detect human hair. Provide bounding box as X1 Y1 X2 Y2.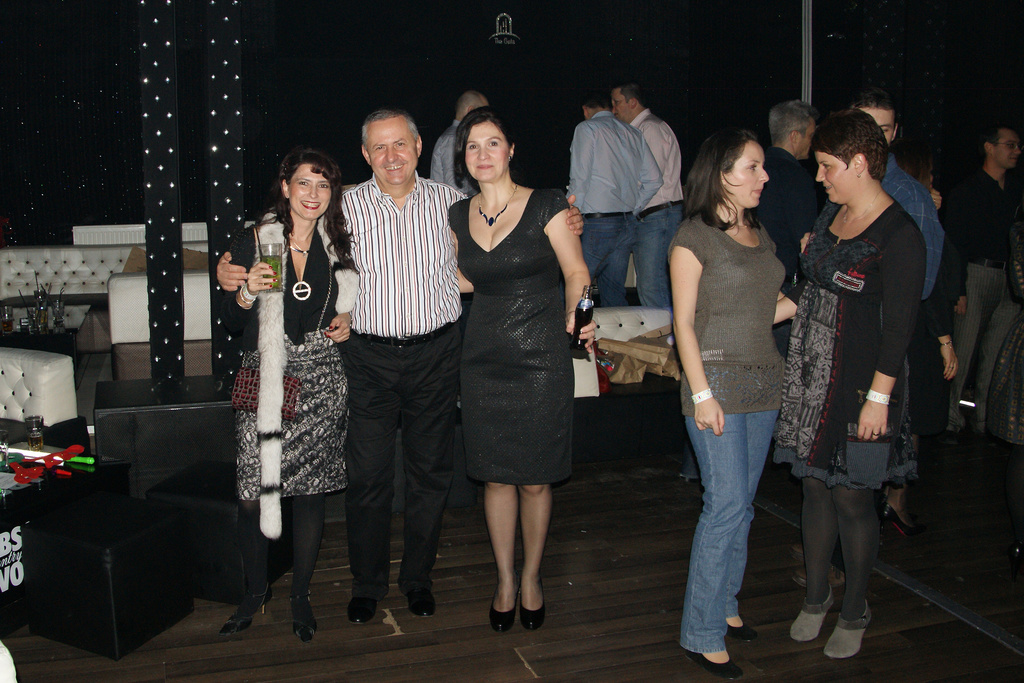
579 87 612 110.
